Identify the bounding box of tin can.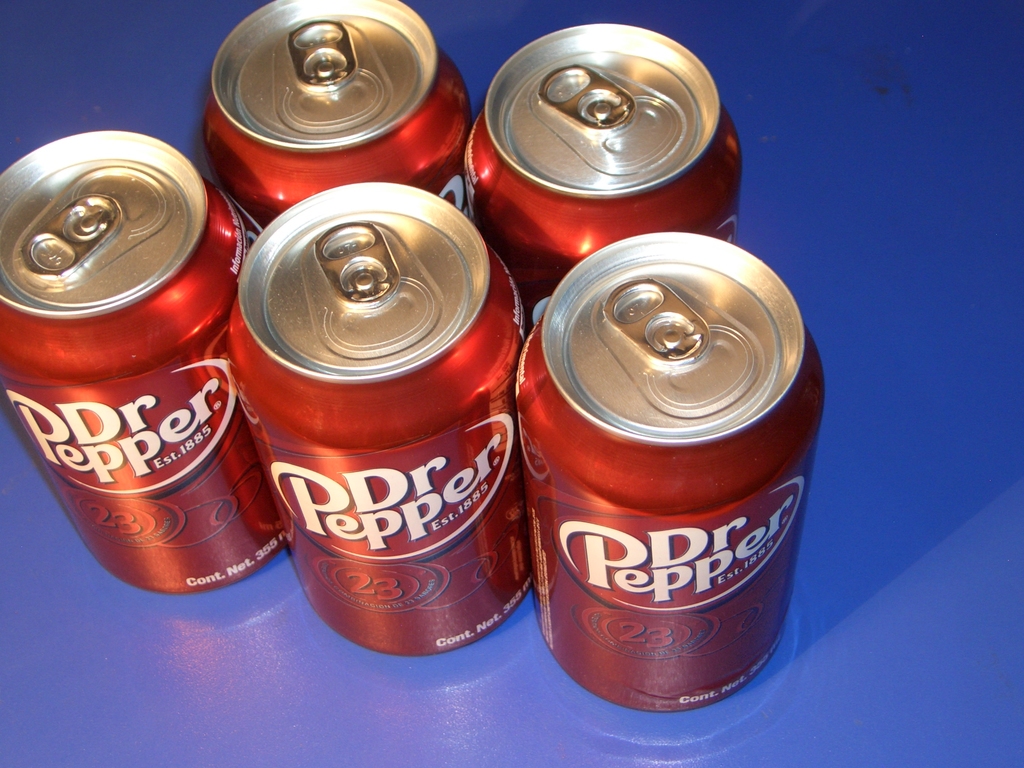
locate(513, 232, 825, 712).
